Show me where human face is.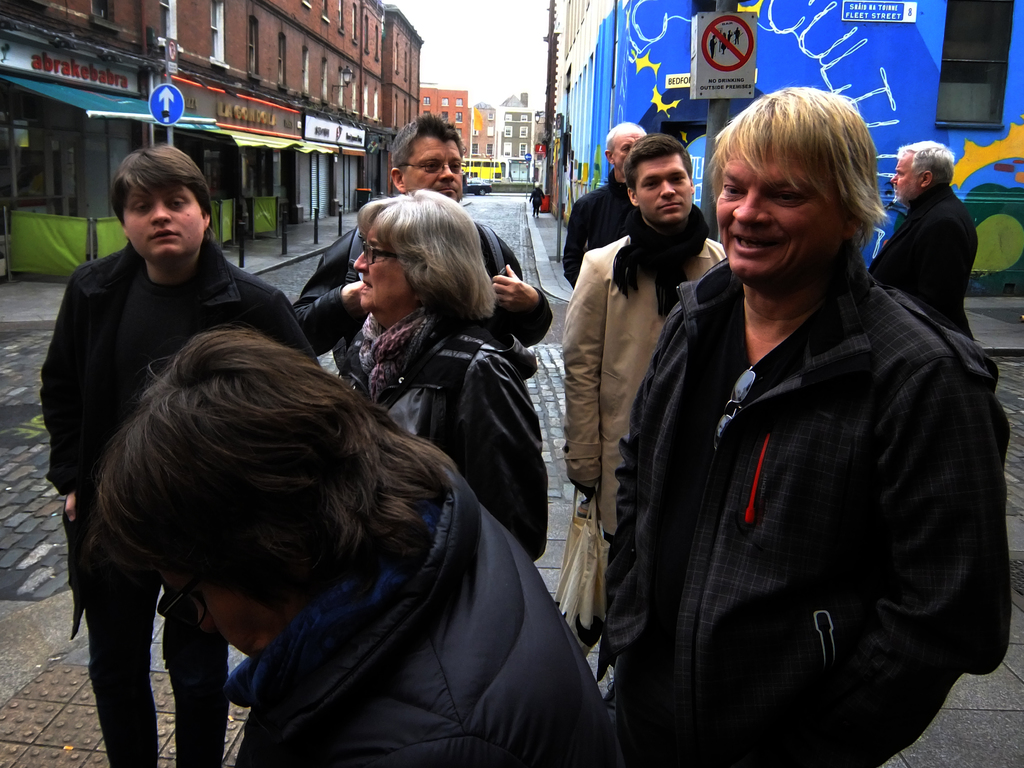
human face is at Rect(350, 213, 412, 310).
